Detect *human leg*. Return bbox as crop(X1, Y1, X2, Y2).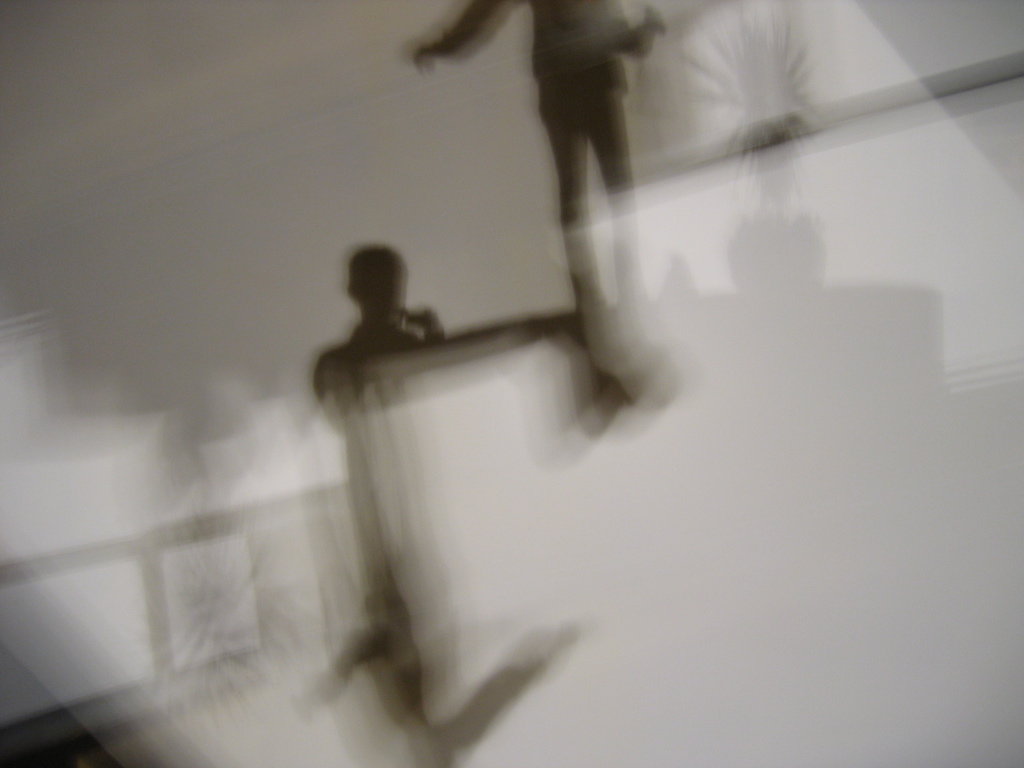
crop(540, 65, 589, 321).
